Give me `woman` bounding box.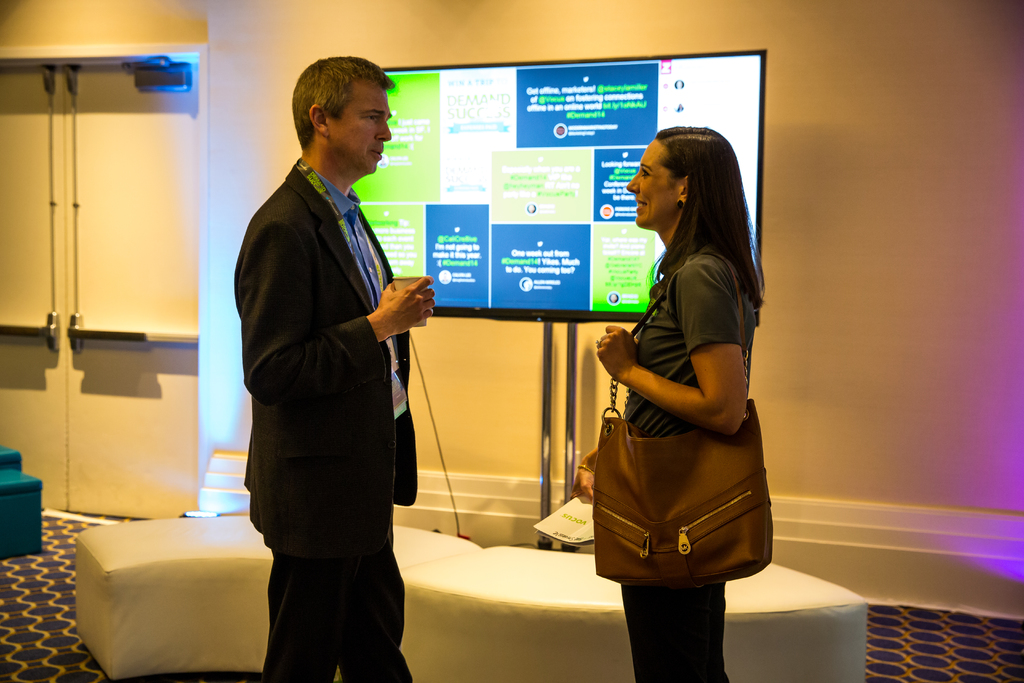
bbox=[570, 111, 775, 655].
